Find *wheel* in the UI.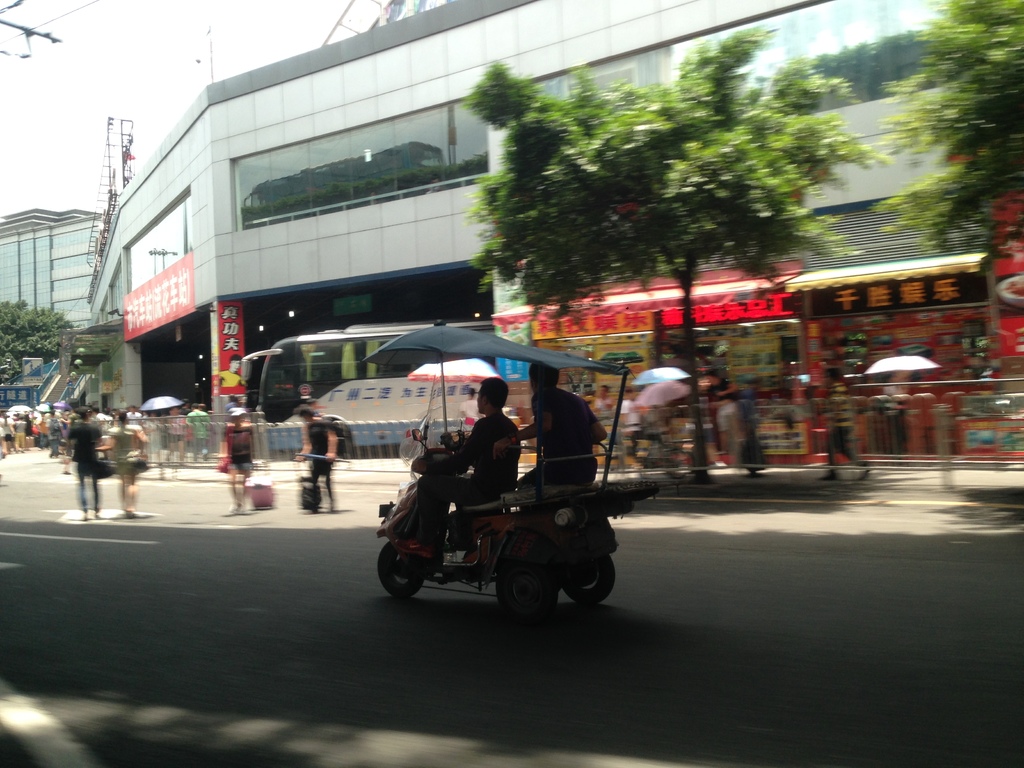
UI element at bbox(564, 557, 616, 603).
